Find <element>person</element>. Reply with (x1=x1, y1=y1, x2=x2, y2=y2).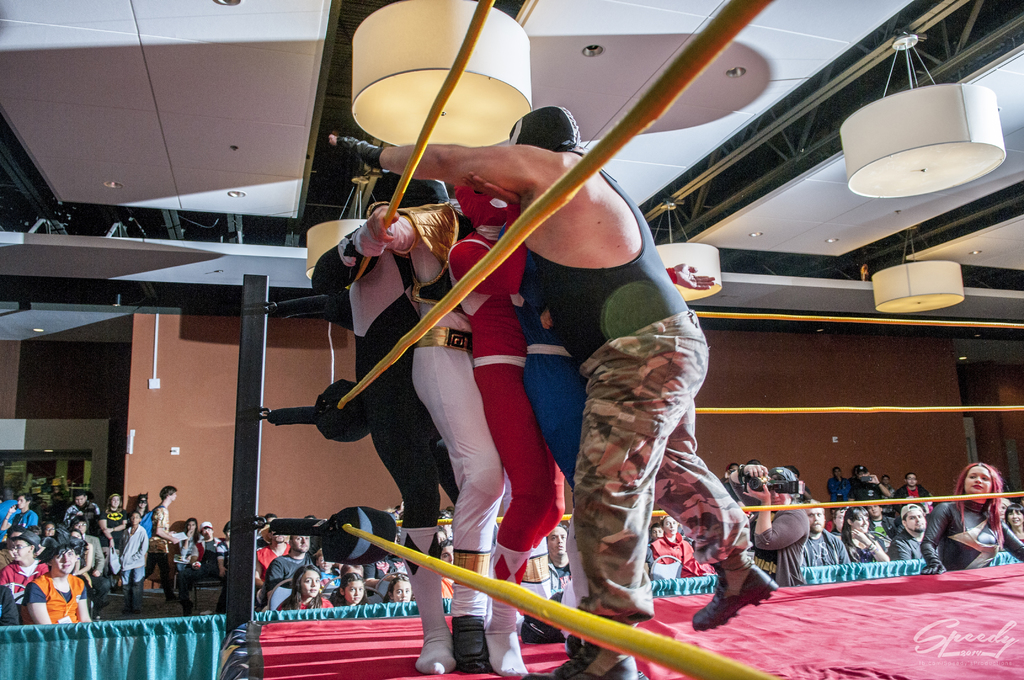
(x1=0, y1=520, x2=43, y2=579).
